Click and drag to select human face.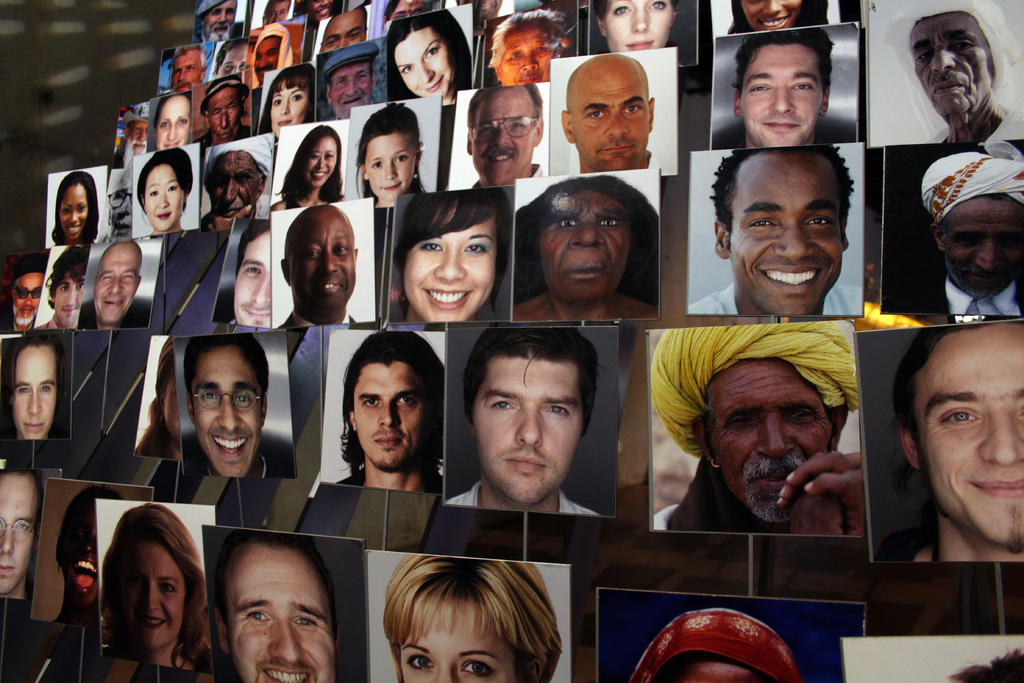
Selection: [355,368,418,462].
